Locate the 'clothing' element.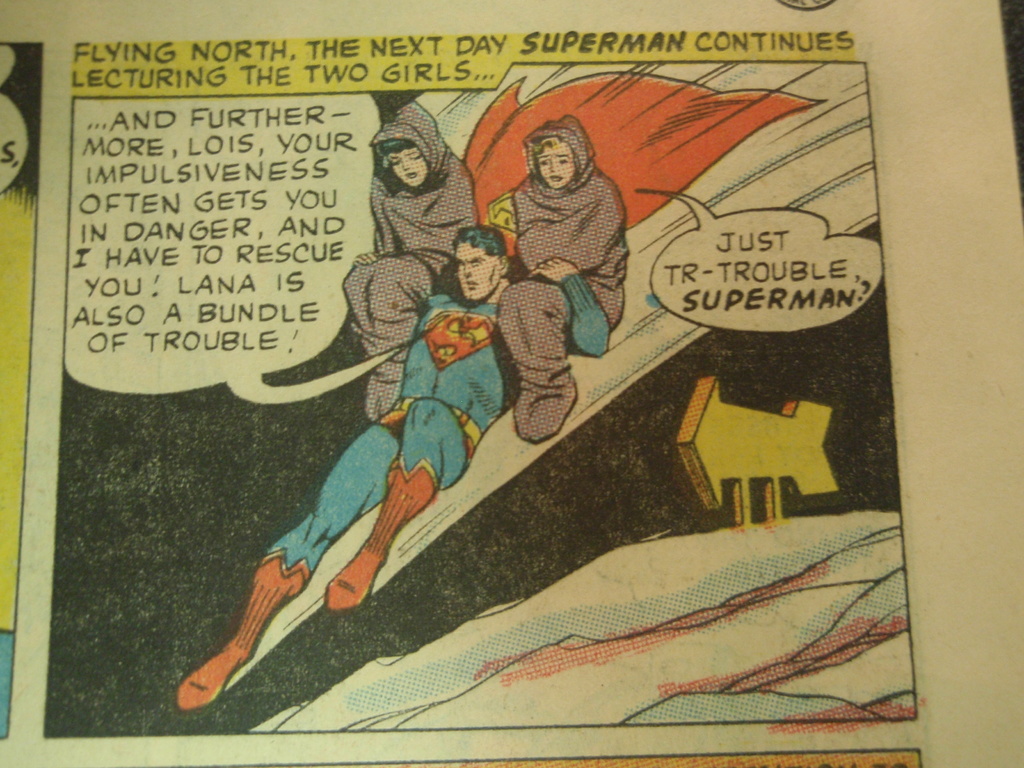
Element bbox: box=[500, 114, 625, 447].
